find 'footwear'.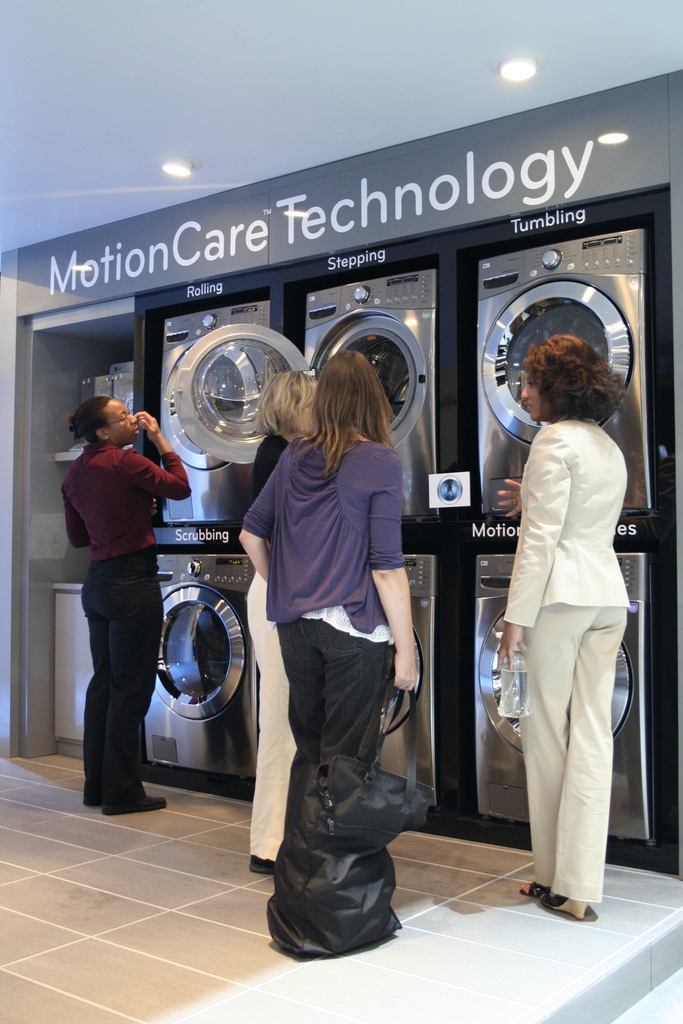
(518,870,554,909).
